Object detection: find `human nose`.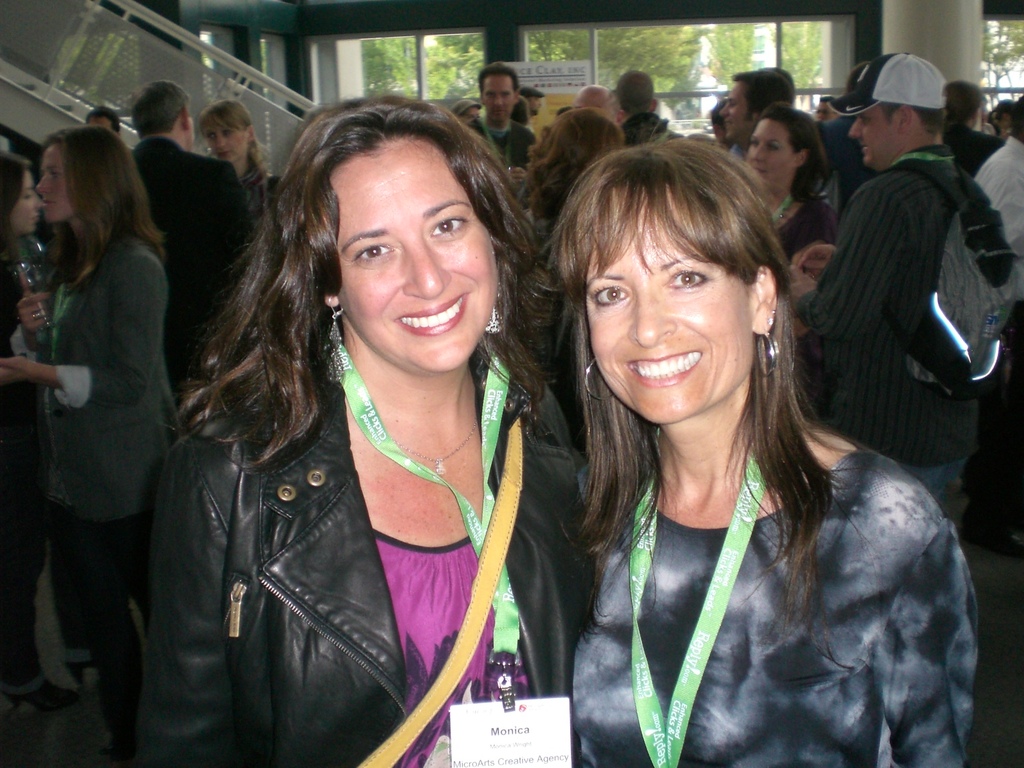
<region>217, 134, 228, 149</region>.
